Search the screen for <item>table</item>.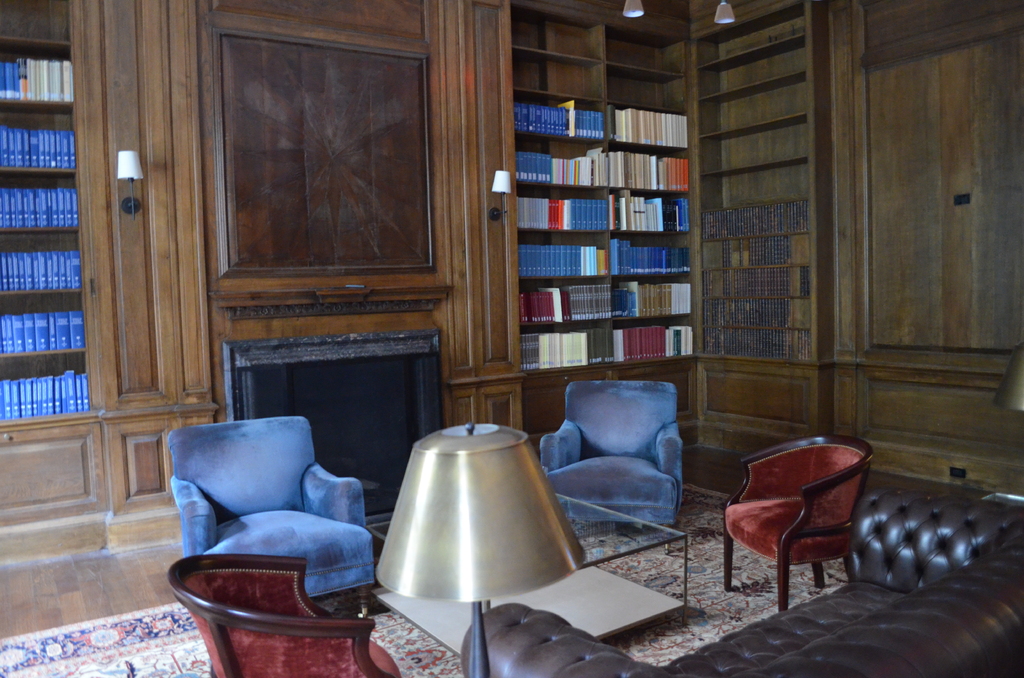
Found at 348/449/705/677.
